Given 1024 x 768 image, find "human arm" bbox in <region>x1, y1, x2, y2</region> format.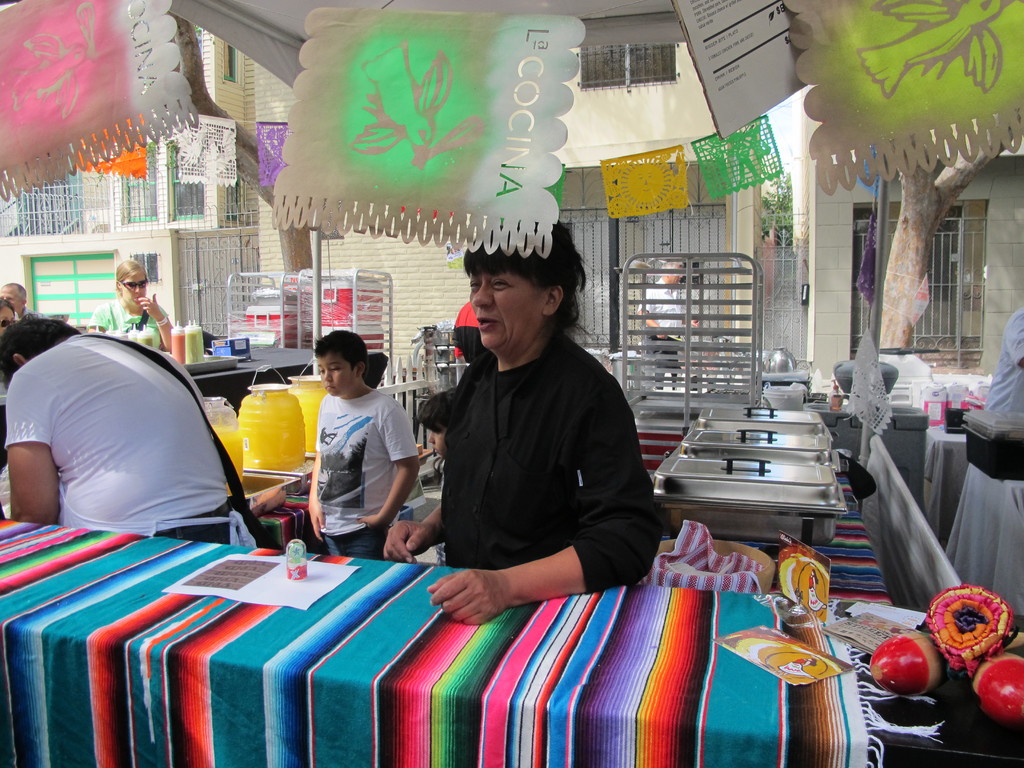
<region>380, 502, 445, 566</region>.
